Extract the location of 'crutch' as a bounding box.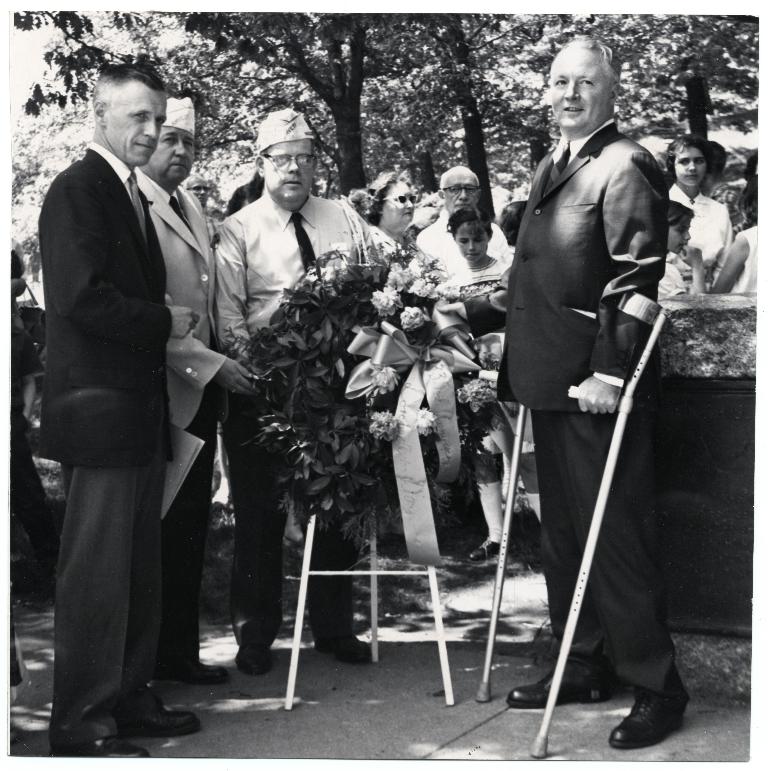
locate(528, 291, 673, 763).
